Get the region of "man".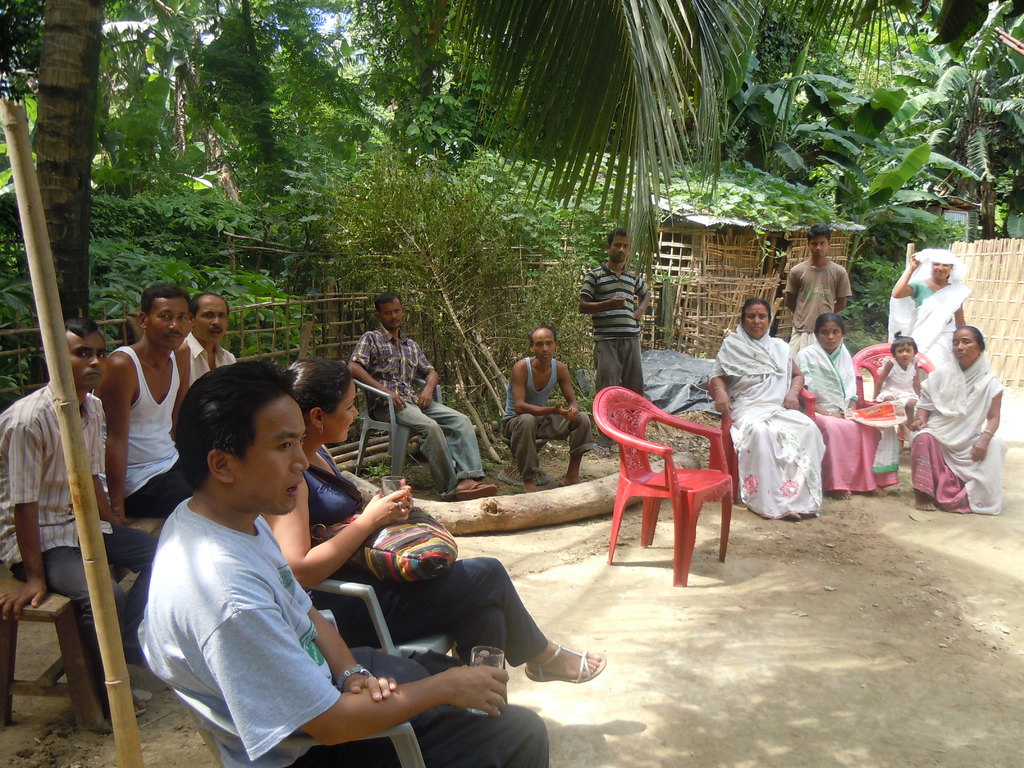
BBox(350, 291, 493, 499).
